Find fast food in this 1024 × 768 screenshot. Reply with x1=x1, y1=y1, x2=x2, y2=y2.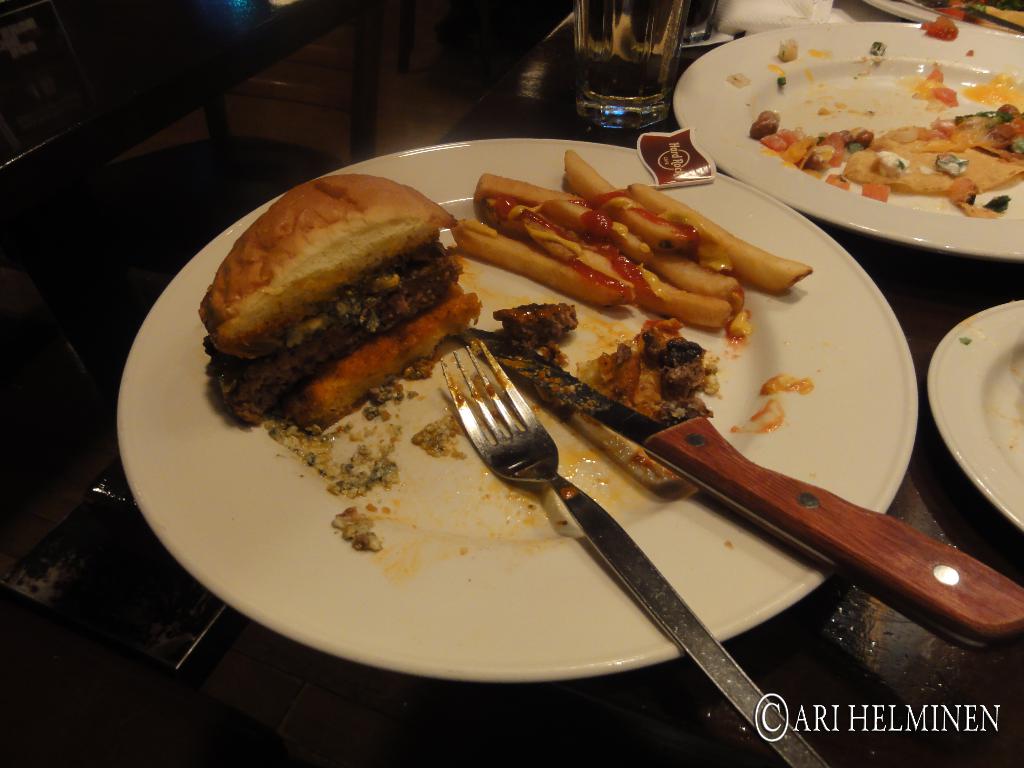
x1=793, y1=103, x2=1023, y2=196.
